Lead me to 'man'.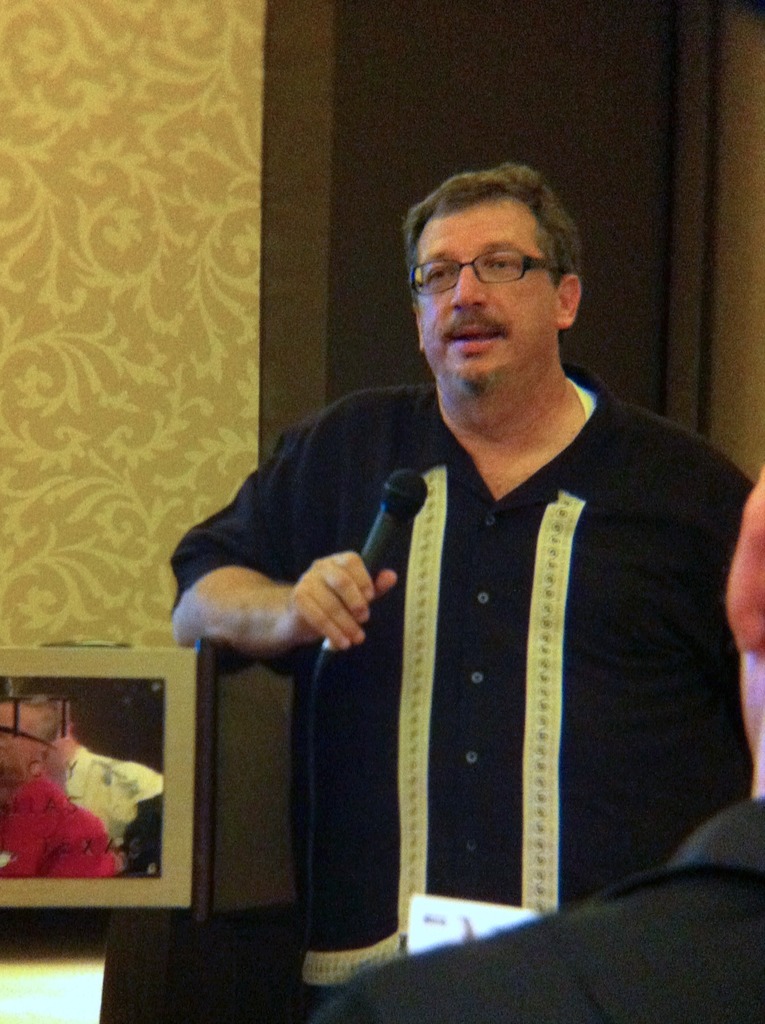
Lead to 312 471 764 1023.
